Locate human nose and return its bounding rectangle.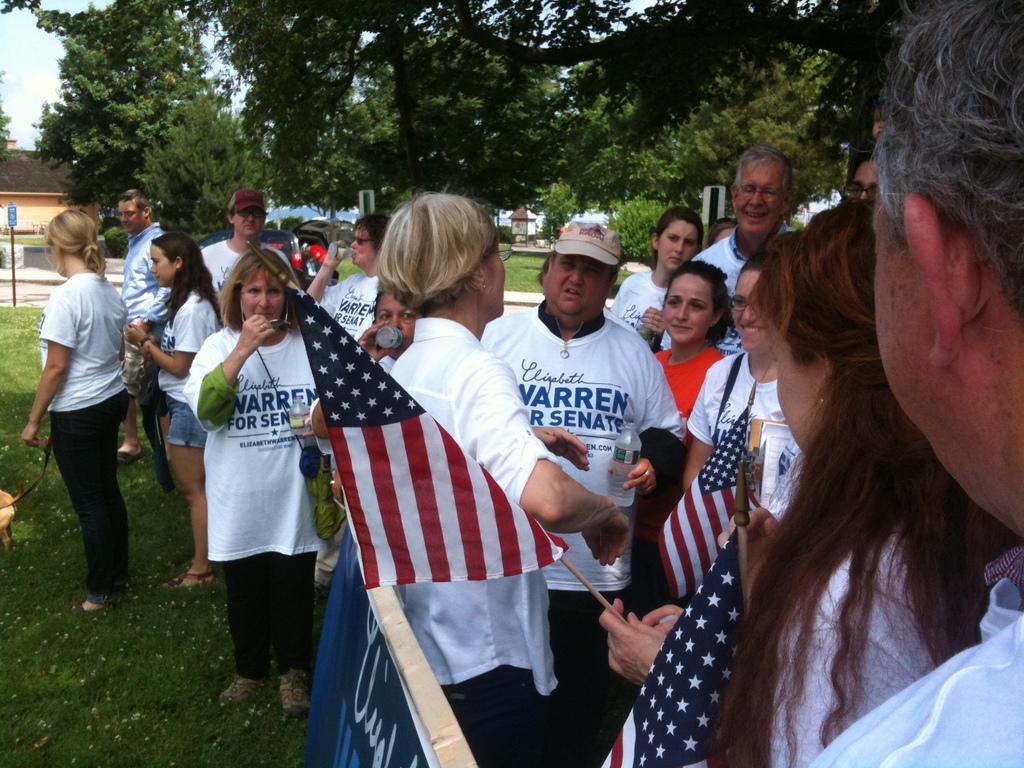
[left=123, top=211, right=129, bottom=219].
